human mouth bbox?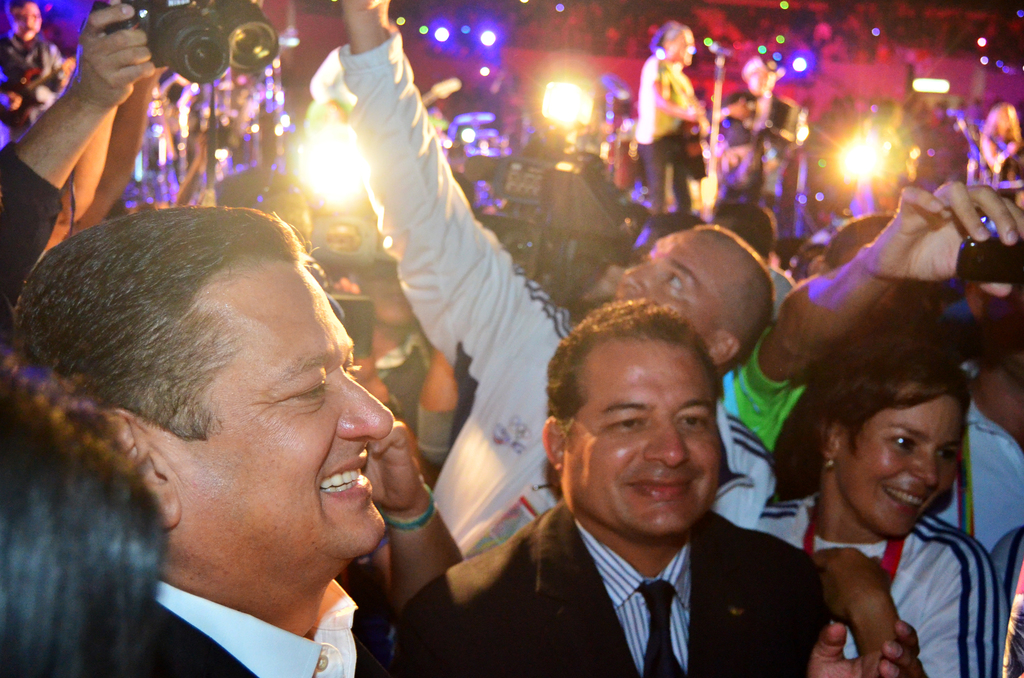
l=876, t=485, r=931, b=522
